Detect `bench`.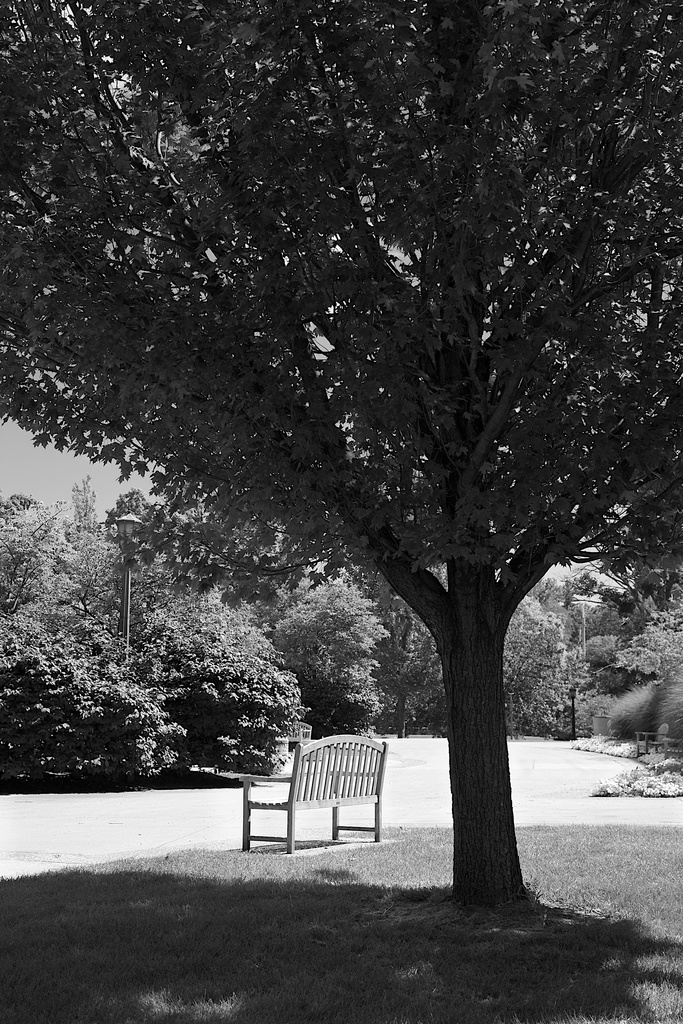
Detected at box=[240, 736, 390, 854].
